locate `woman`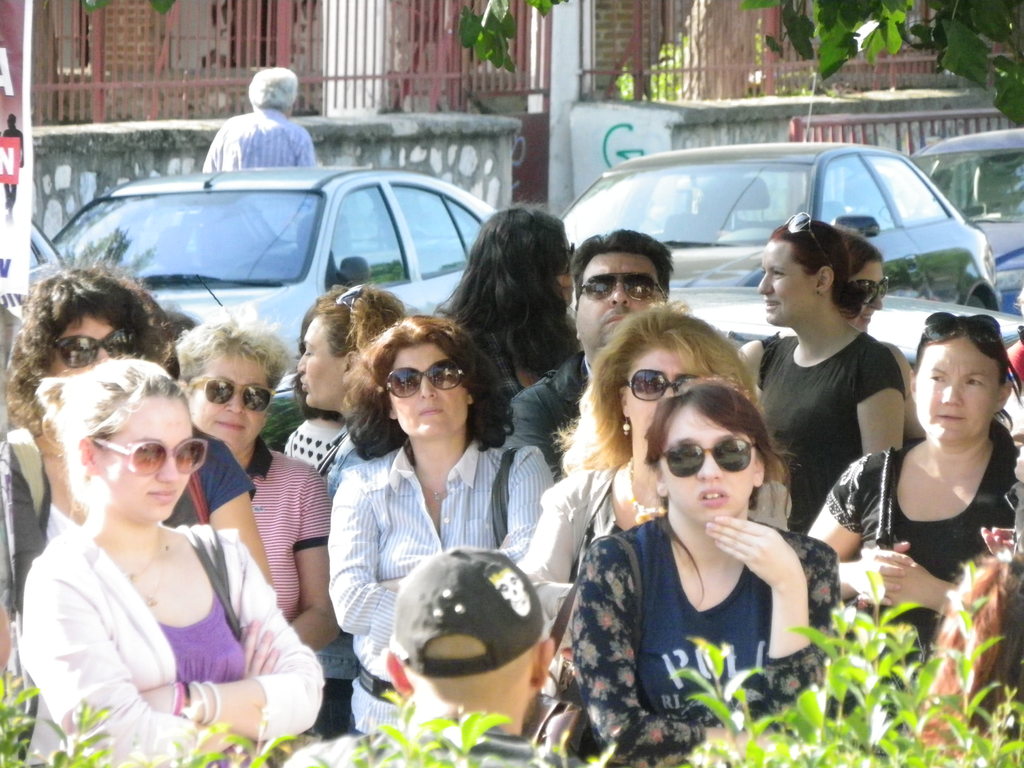
bbox=(268, 287, 402, 500)
